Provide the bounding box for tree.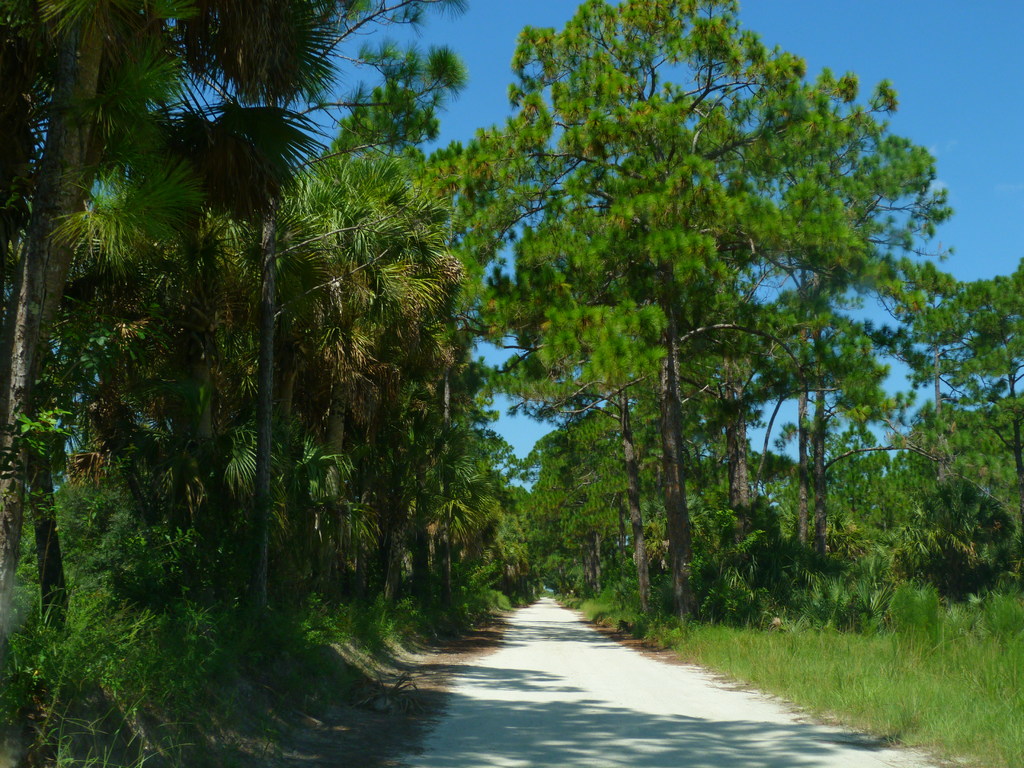
<region>863, 282, 1023, 609</region>.
